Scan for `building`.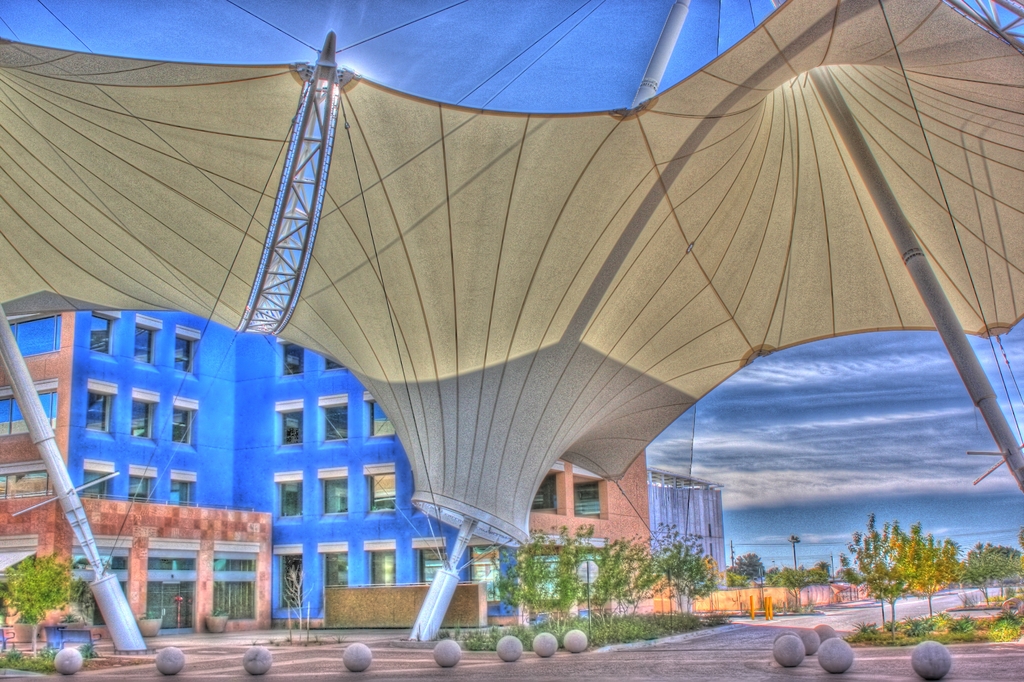
Scan result: 645/470/728/594.
